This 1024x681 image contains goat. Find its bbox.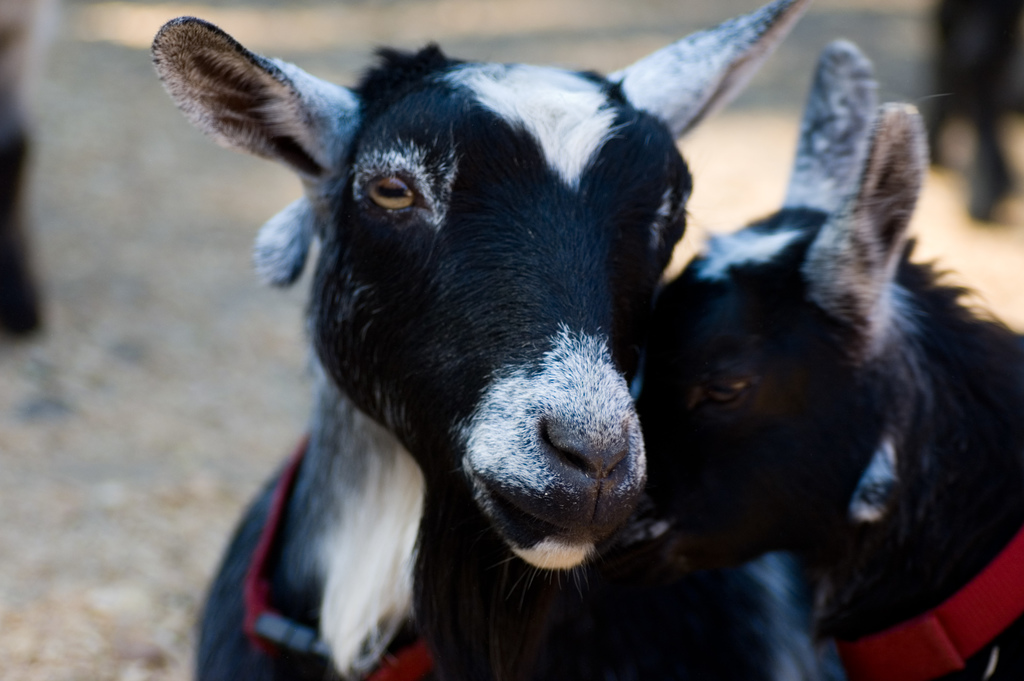
(x1=195, y1=3, x2=815, y2=675).
